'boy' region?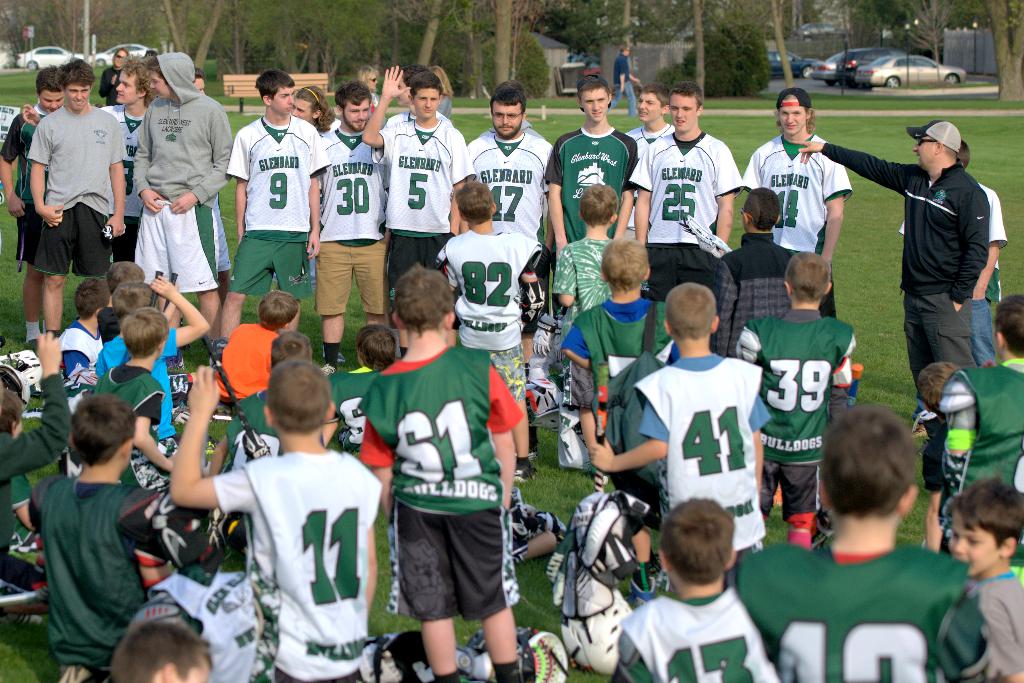
left=434, top=185, right=543, bottom=481
